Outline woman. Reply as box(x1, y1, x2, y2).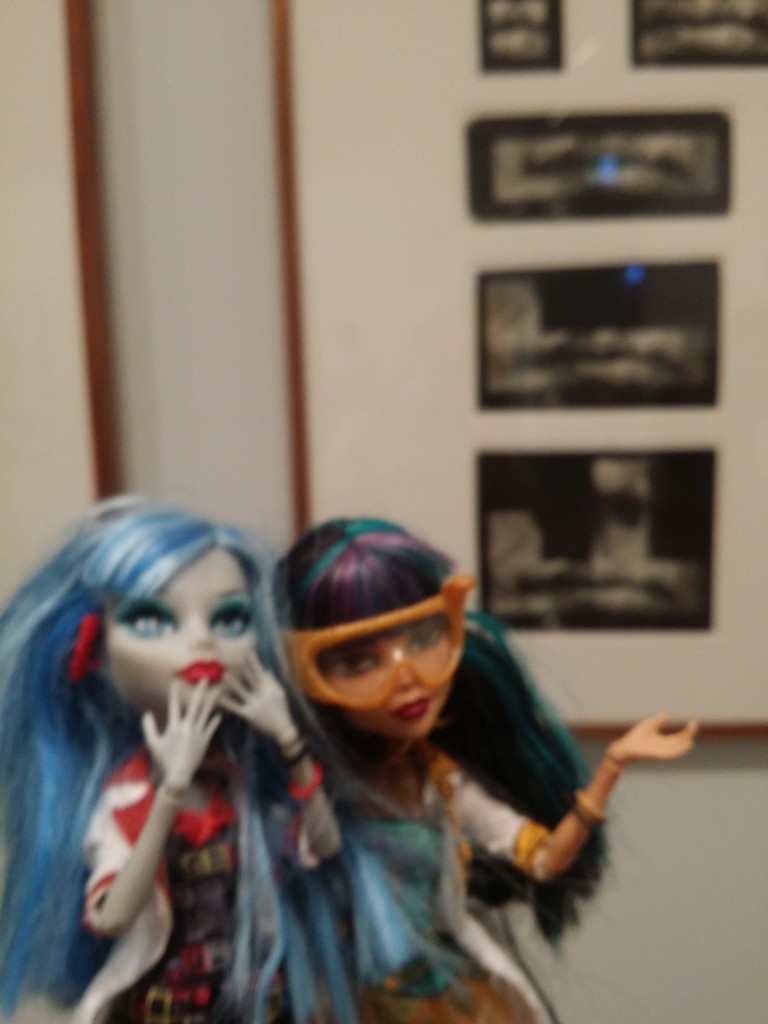
box(0, 493, 415, 1020).
